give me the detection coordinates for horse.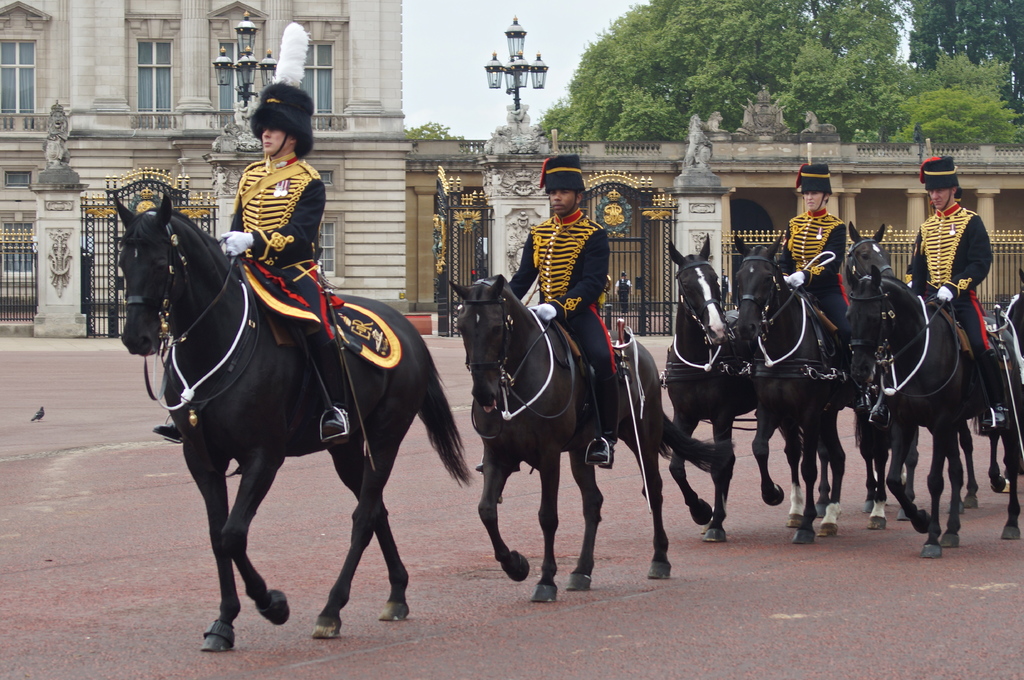
bbox=[836, 227, 1023, 562].
